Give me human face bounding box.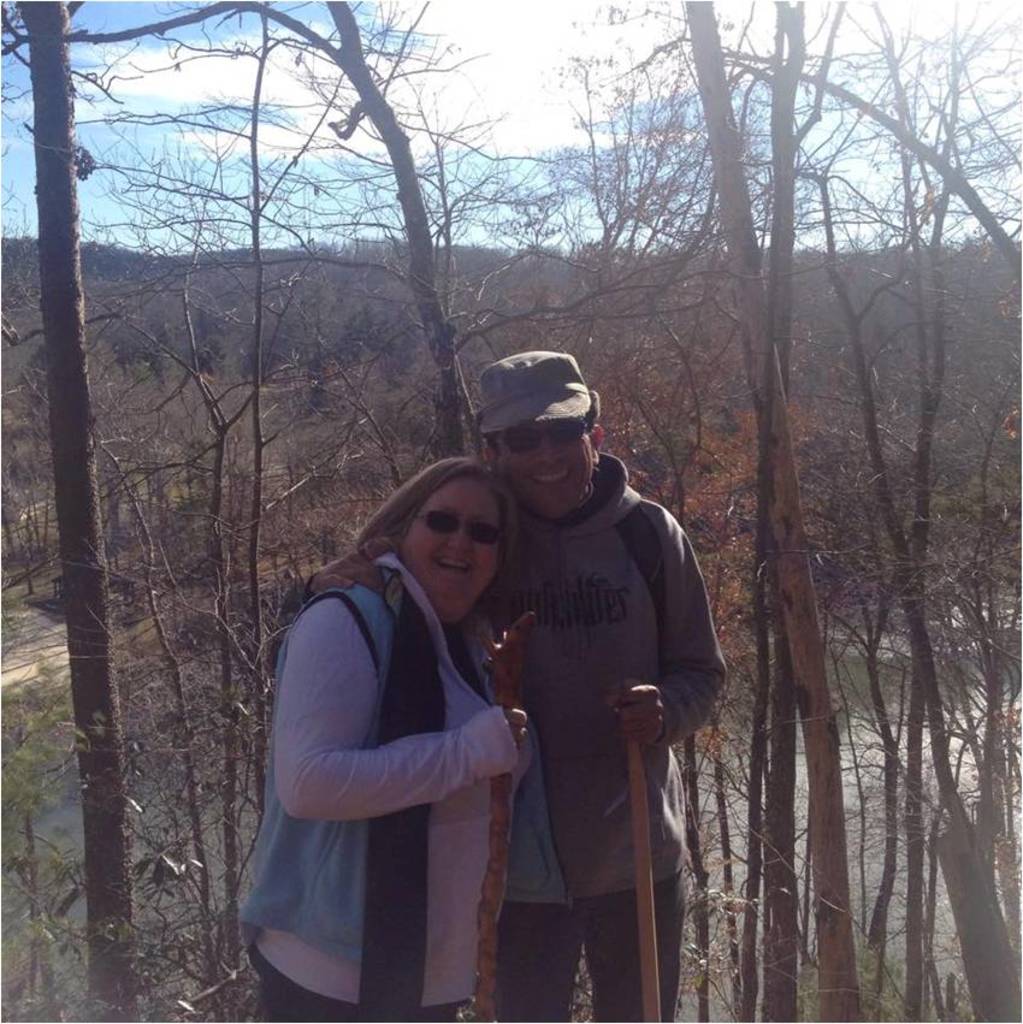
detection(395, 474, 502, 598).
